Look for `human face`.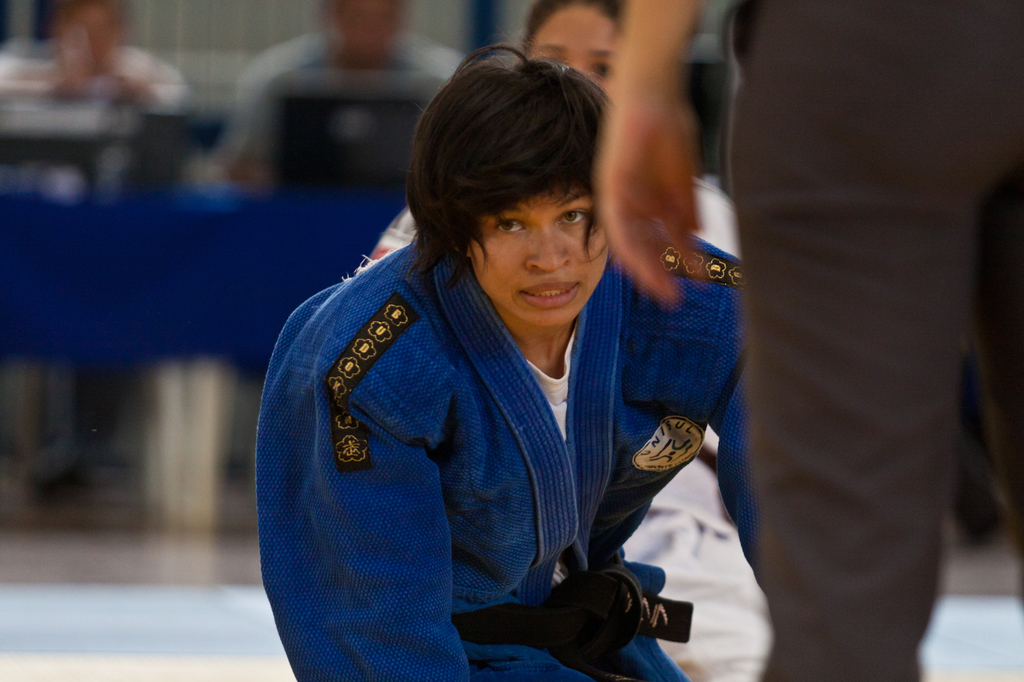
Found: box(467, 185, 608, 331).
